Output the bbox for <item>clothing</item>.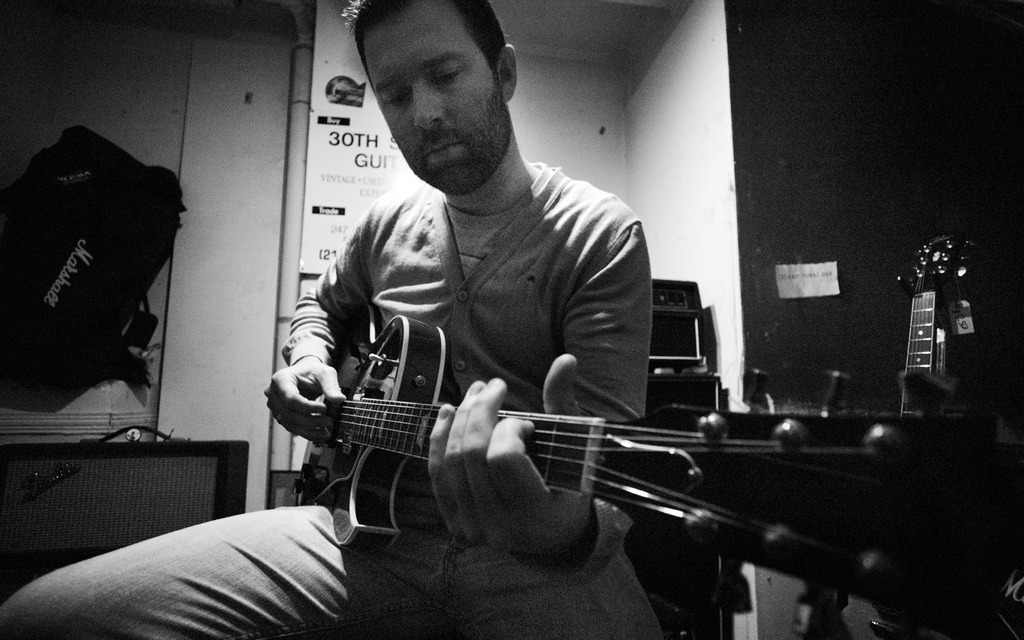
1,157,652,636.
